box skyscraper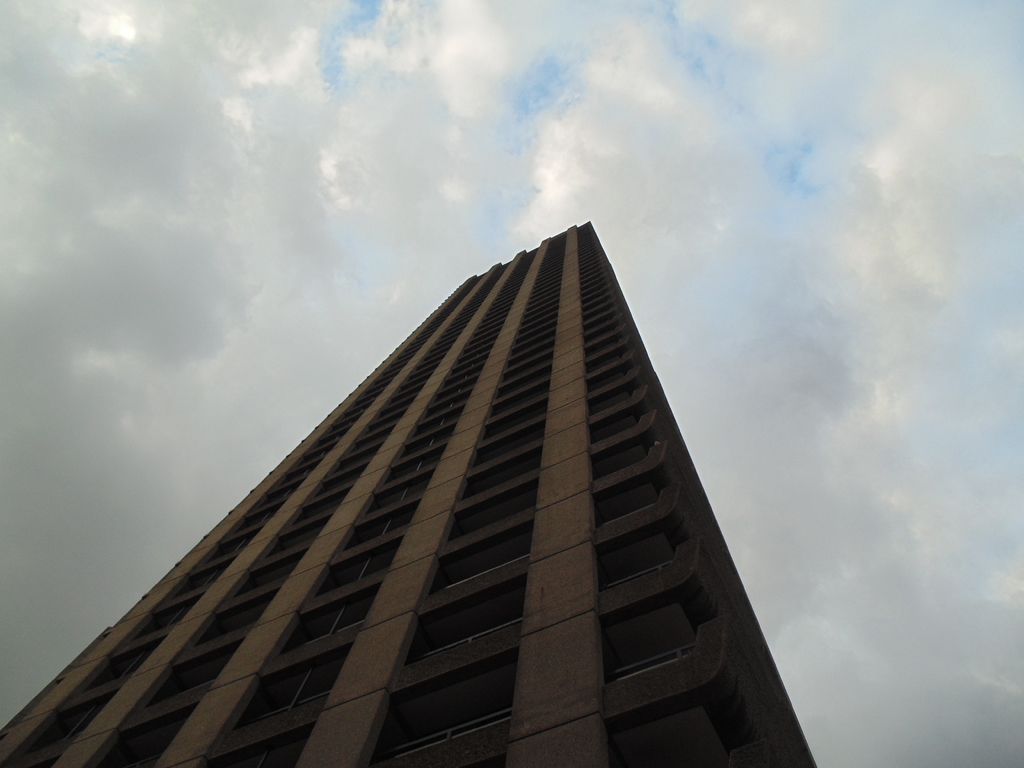
(left=0, top=216, right=876, bottom=767)
